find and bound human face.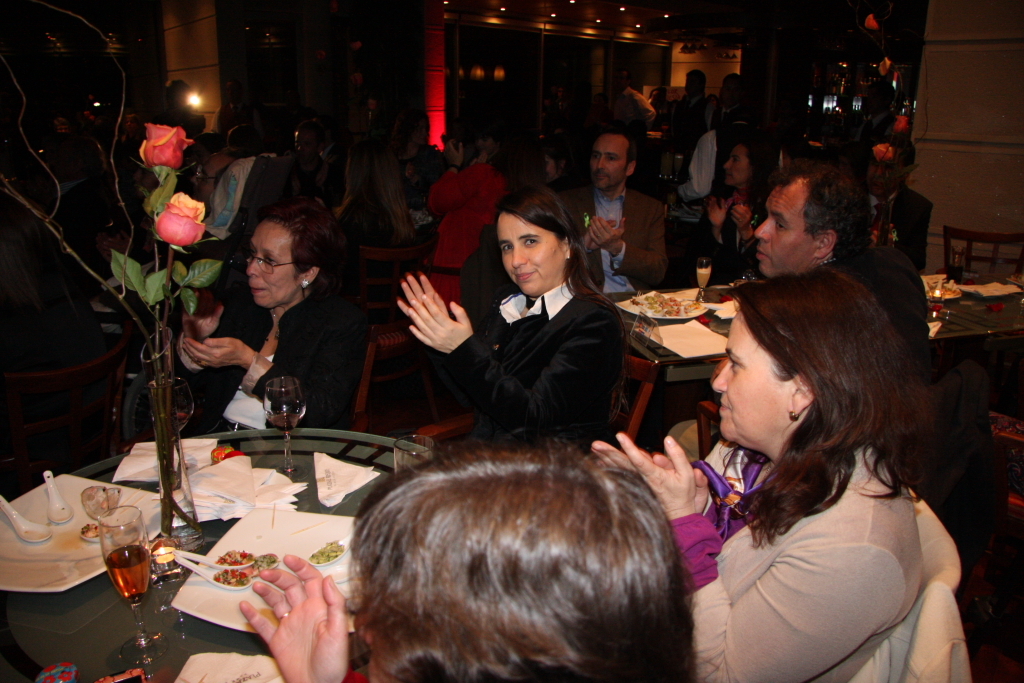
Bound: pyautogui.locateOnScreen(869, 151, 904, 188).
